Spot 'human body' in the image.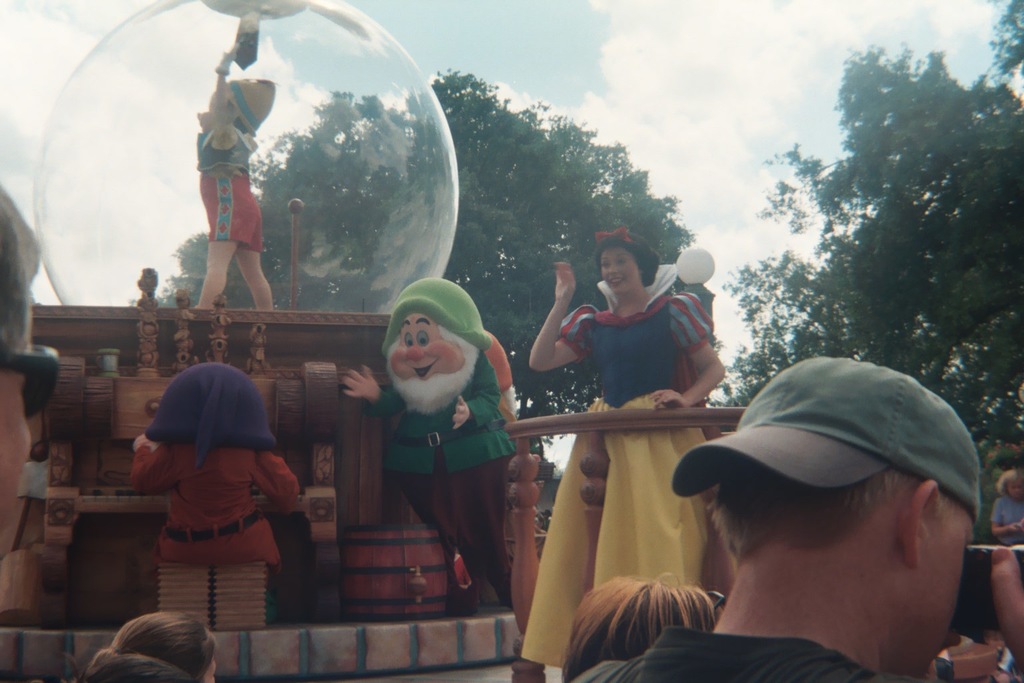
'human body' found at 603/546/1023/682.
